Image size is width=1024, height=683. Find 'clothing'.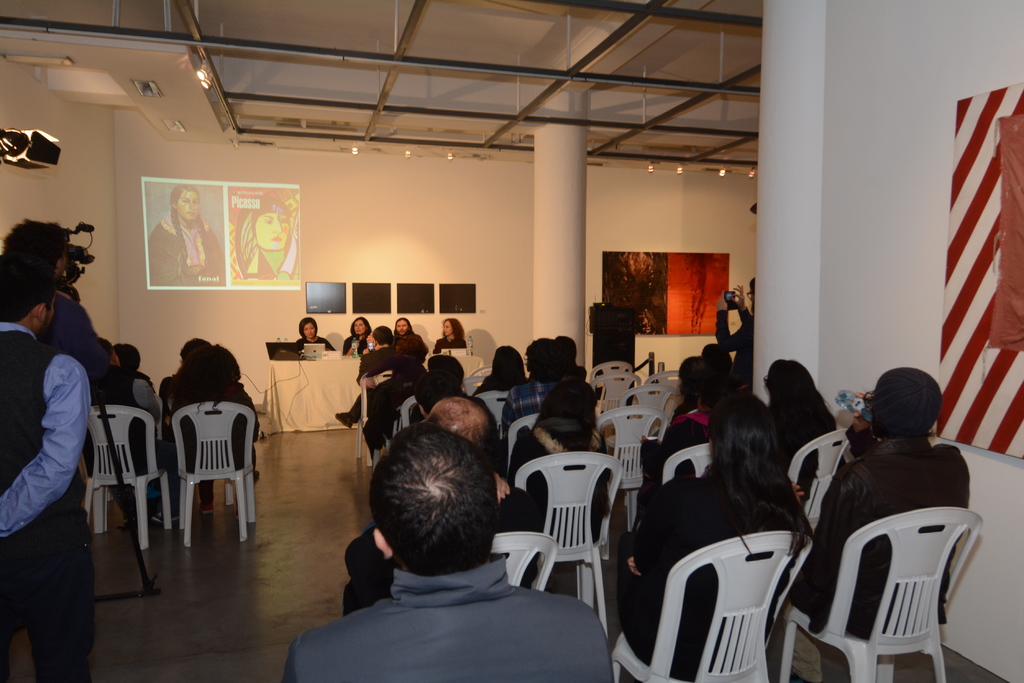
BBox(650, 401, 710, 497).
